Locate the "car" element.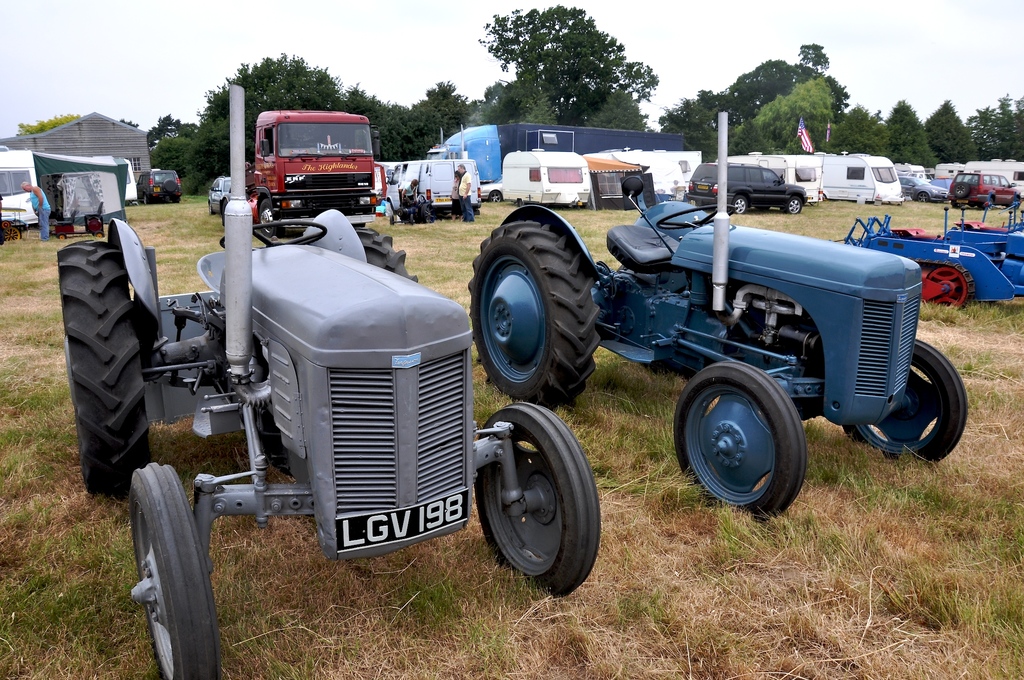
Element bbox: region(201, 171, 236, 216).
